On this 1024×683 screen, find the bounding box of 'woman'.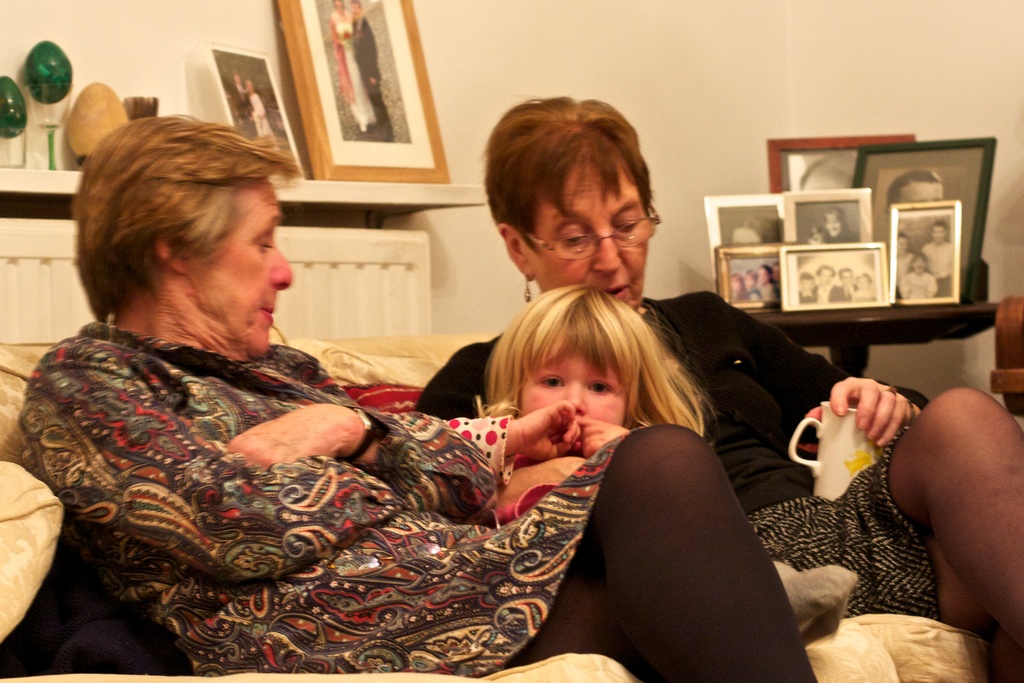
Bounding box: pyautogui.locateOnScreen(412, 86, 1023, 669).
